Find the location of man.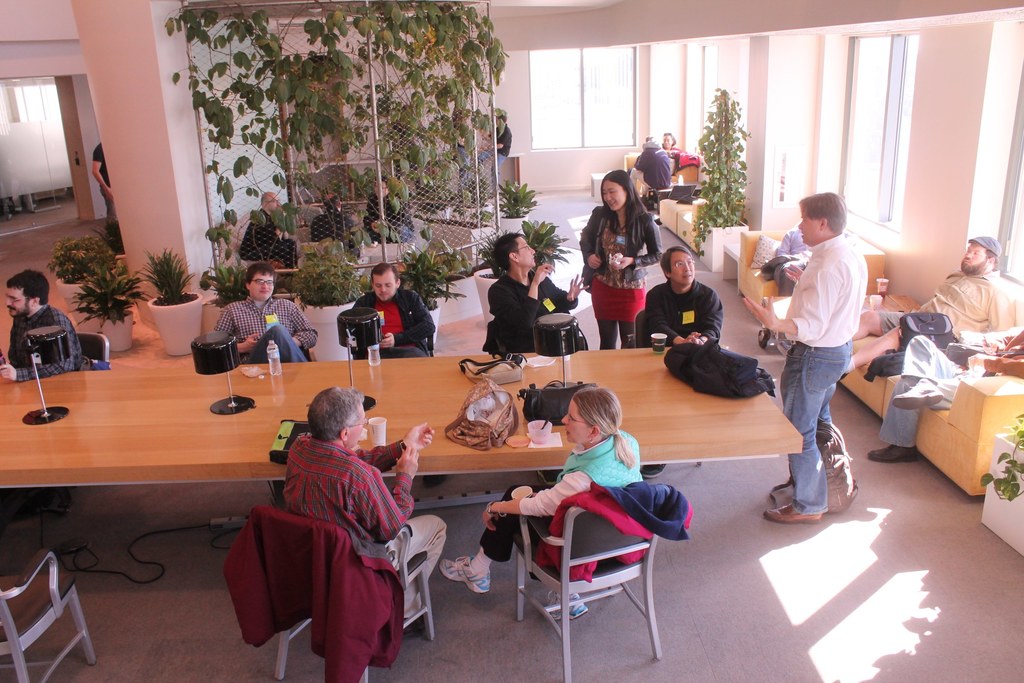
Location: 740, 190, 861, 524.
